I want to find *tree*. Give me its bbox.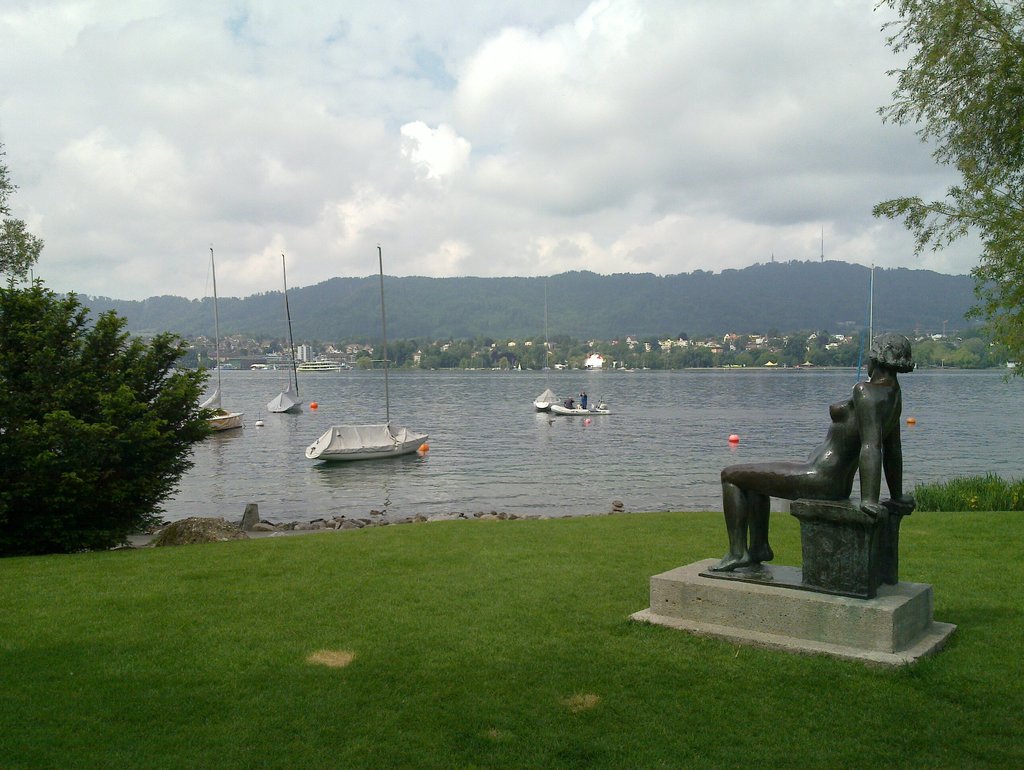
x1=868, y1=0, x2=1023, y2=381.
